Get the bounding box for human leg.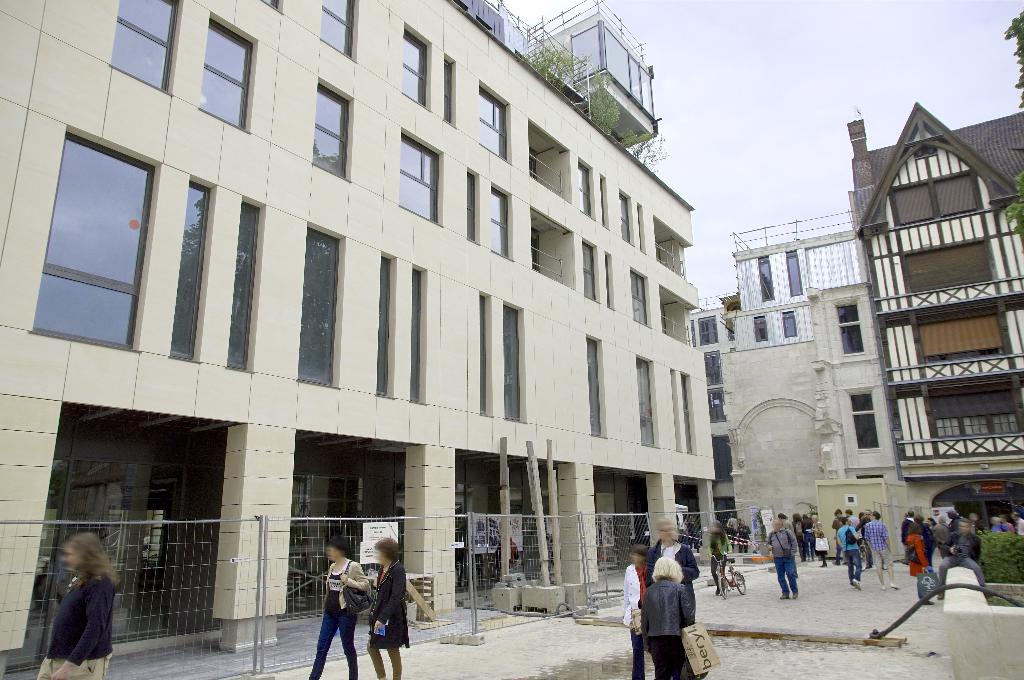
x1=338, y1=610, x2=360, y2=673.
